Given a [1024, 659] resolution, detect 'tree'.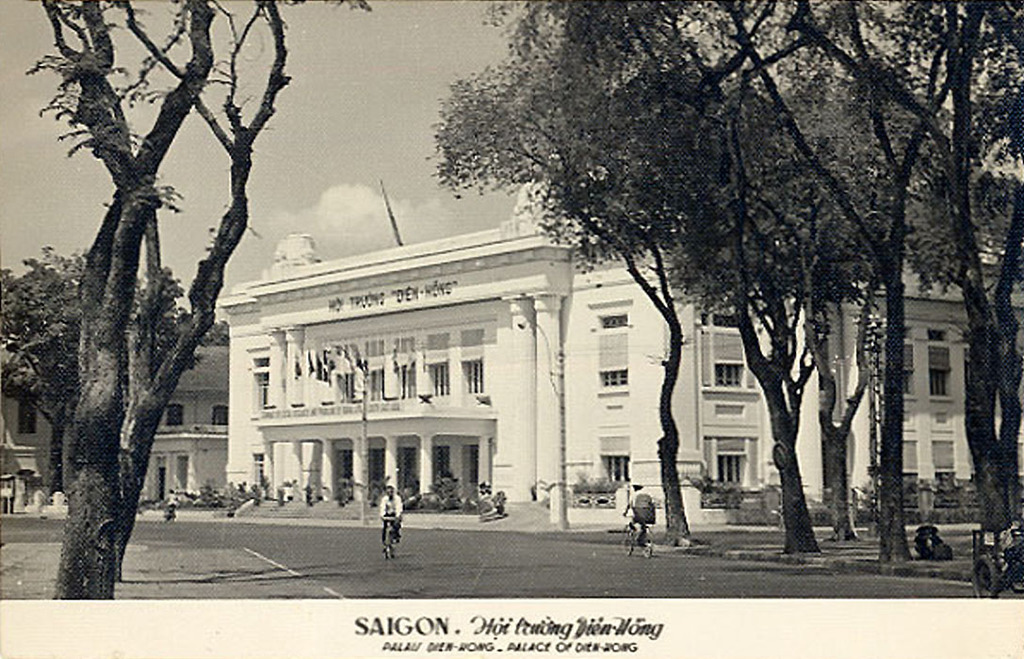
{"x1": 39, "y1": 0, "x2": 317, "y2": 619}.
